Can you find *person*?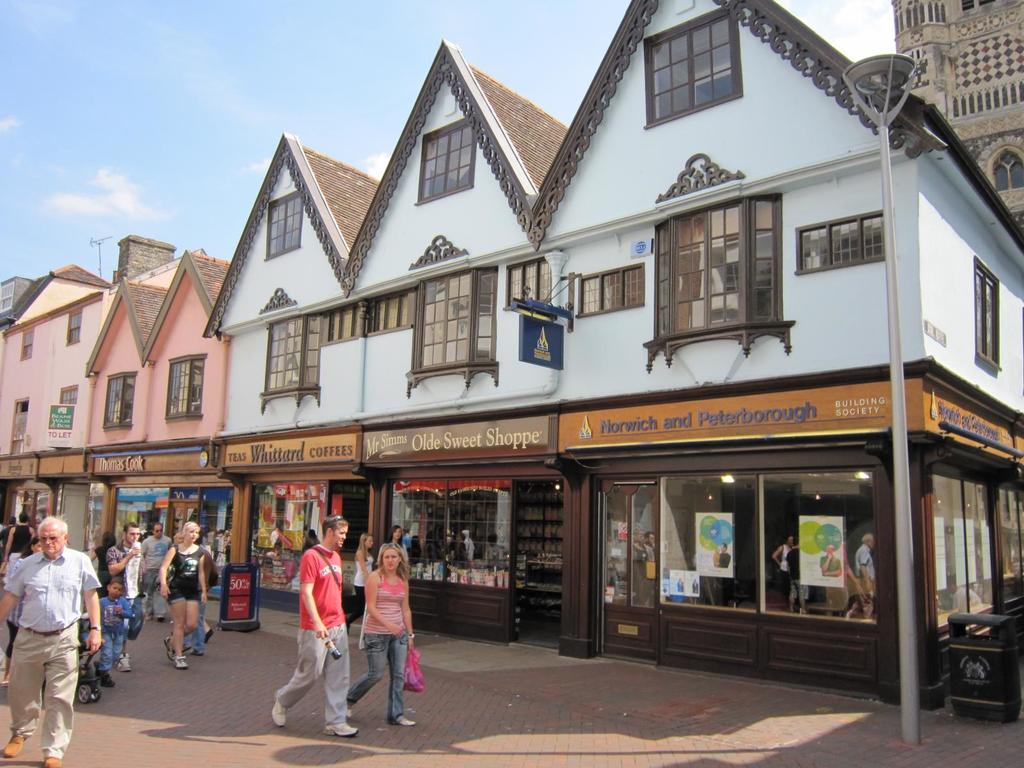
Yes, bounding box: [96, 578, 134, 688].
